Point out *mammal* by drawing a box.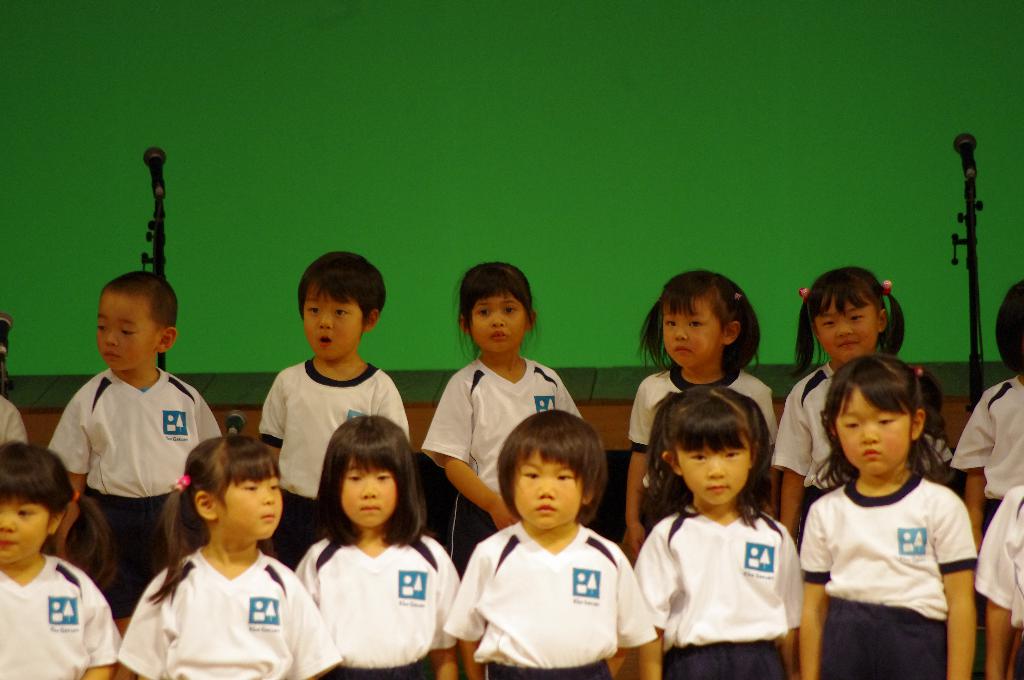
Rect(774, 267, 908, 544).
